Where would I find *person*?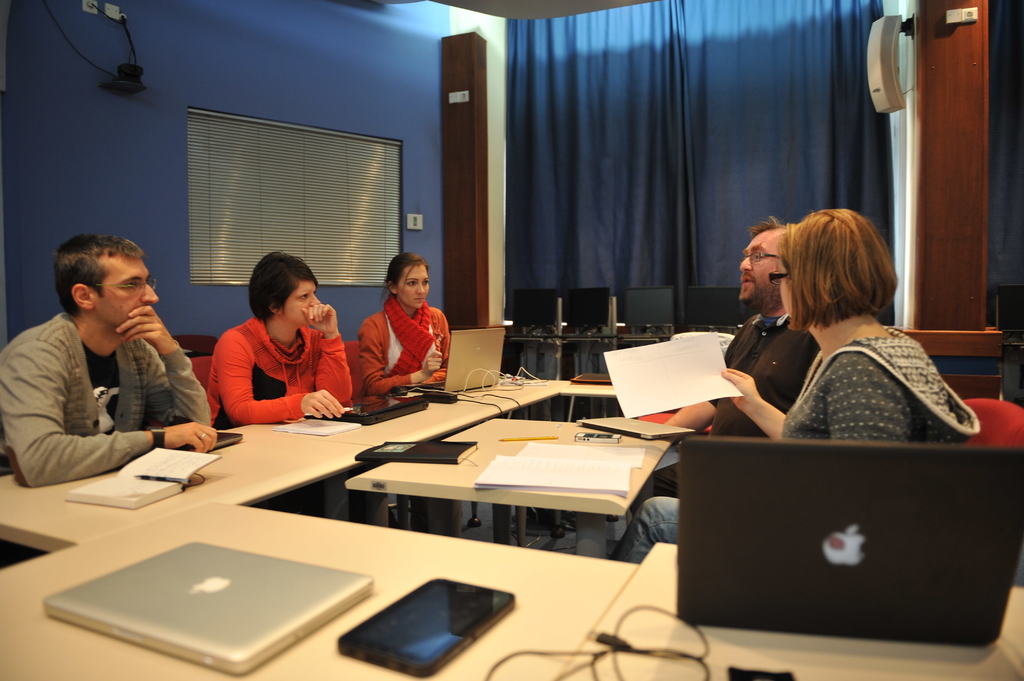
At Rect(356, 251, 445, 407).
